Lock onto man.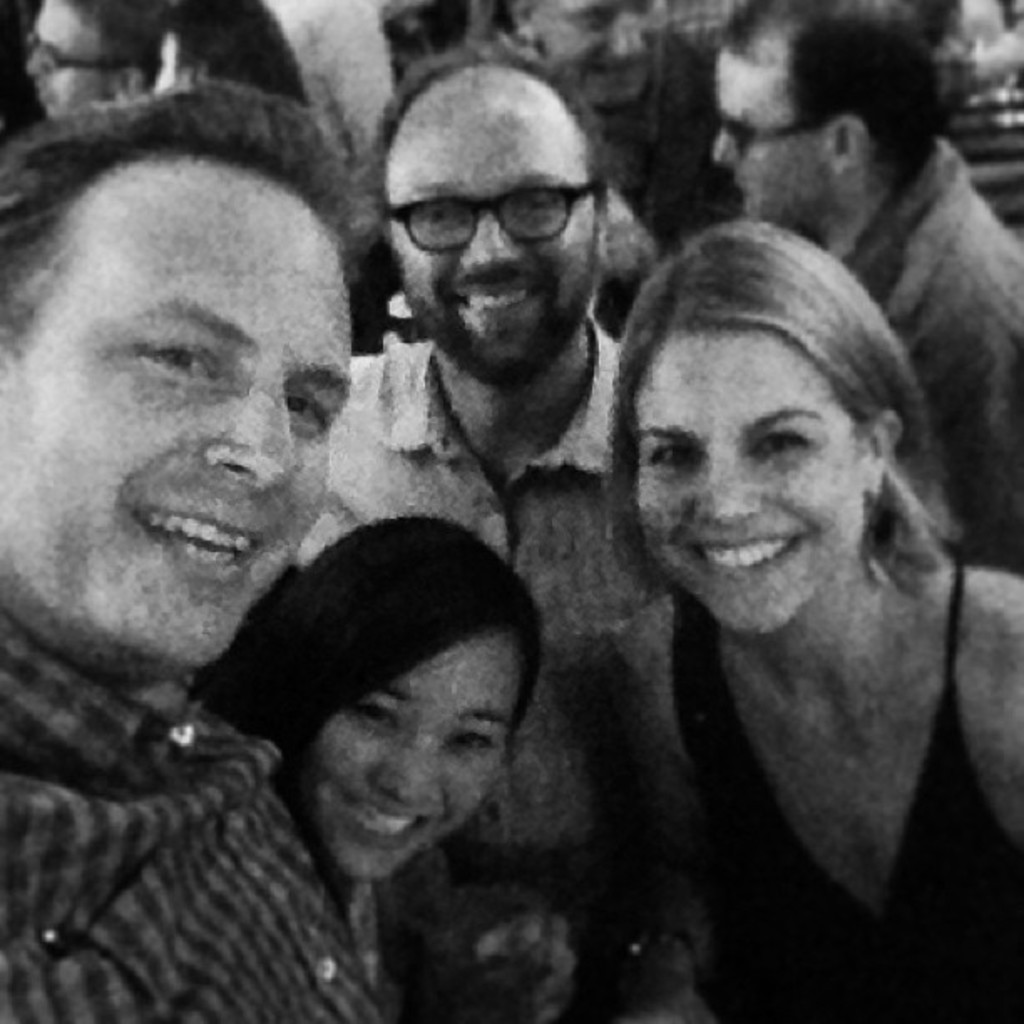
Locked: <box>711,0,1022,577</box>.
